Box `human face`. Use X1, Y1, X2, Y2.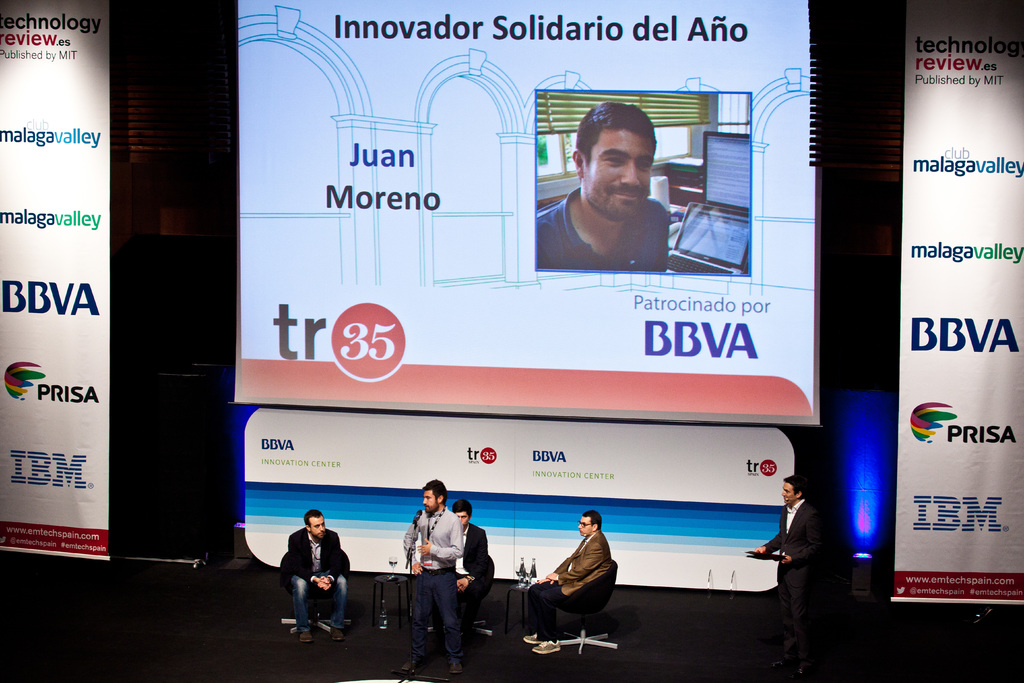
580, 128, 654, 220.
